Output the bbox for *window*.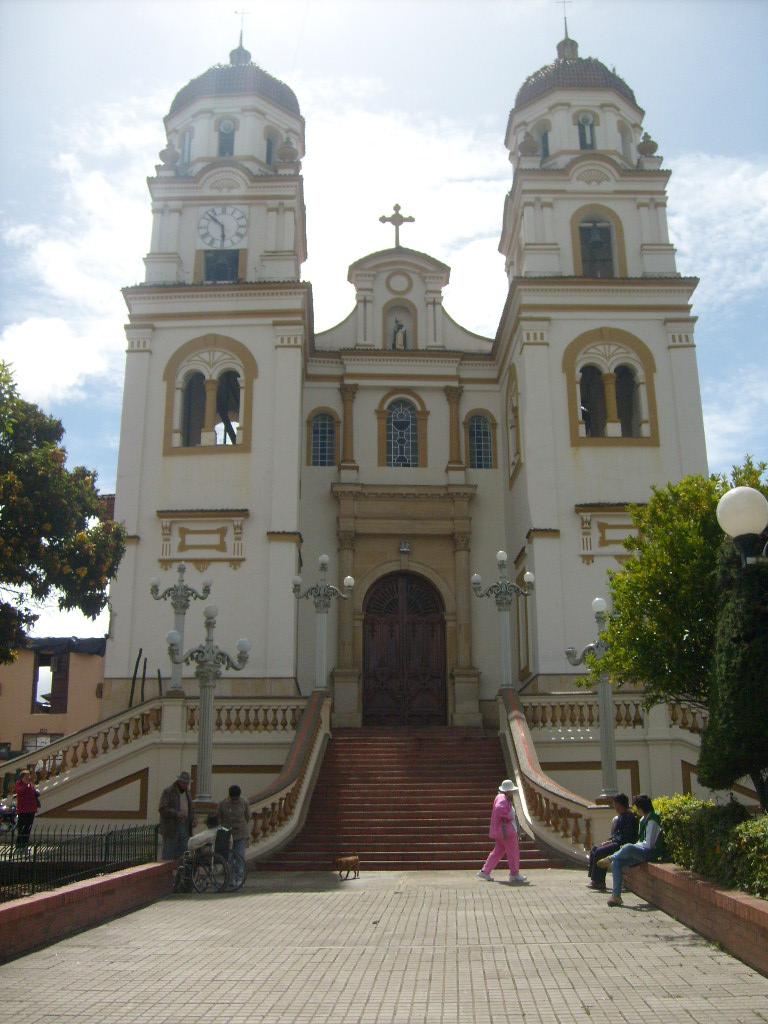
Rect(469, 413, 492, 469).
